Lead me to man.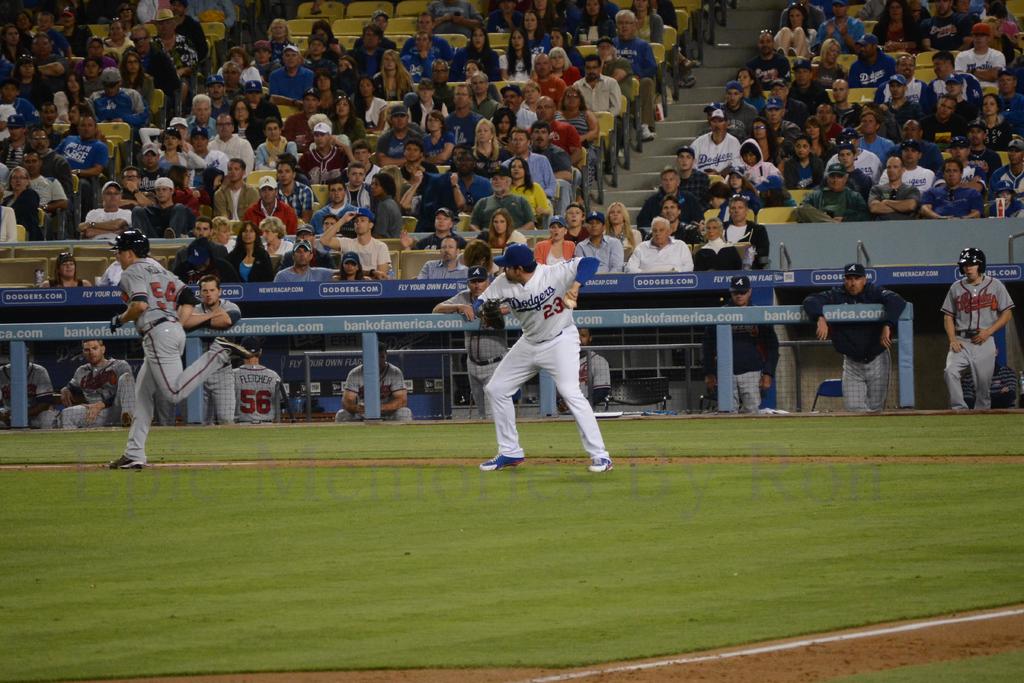
Lead to x1=423, y1=0, x2=495, y2=31.
